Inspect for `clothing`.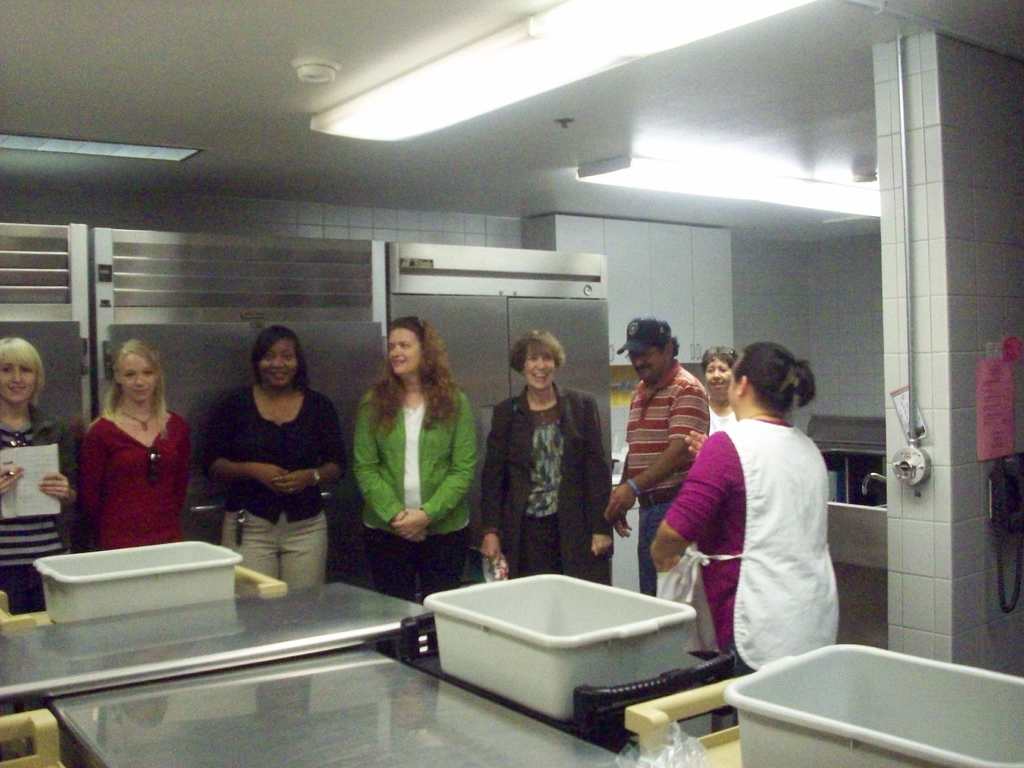
Inspection: rect(351, 349, 475, 604).
